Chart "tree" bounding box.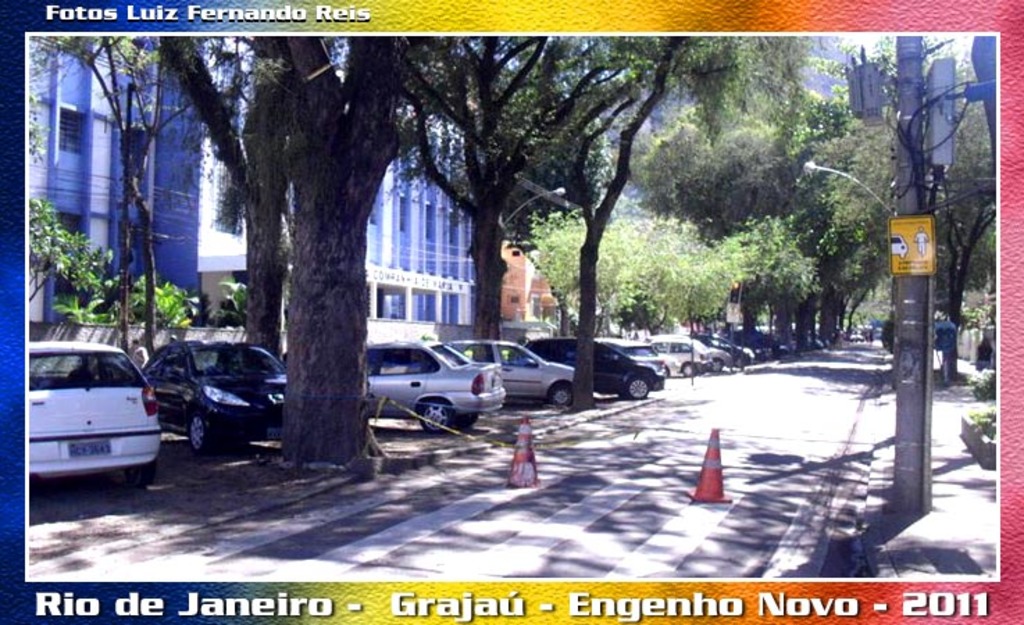
Charted: <region>397, 32, 614, 388</region>.
